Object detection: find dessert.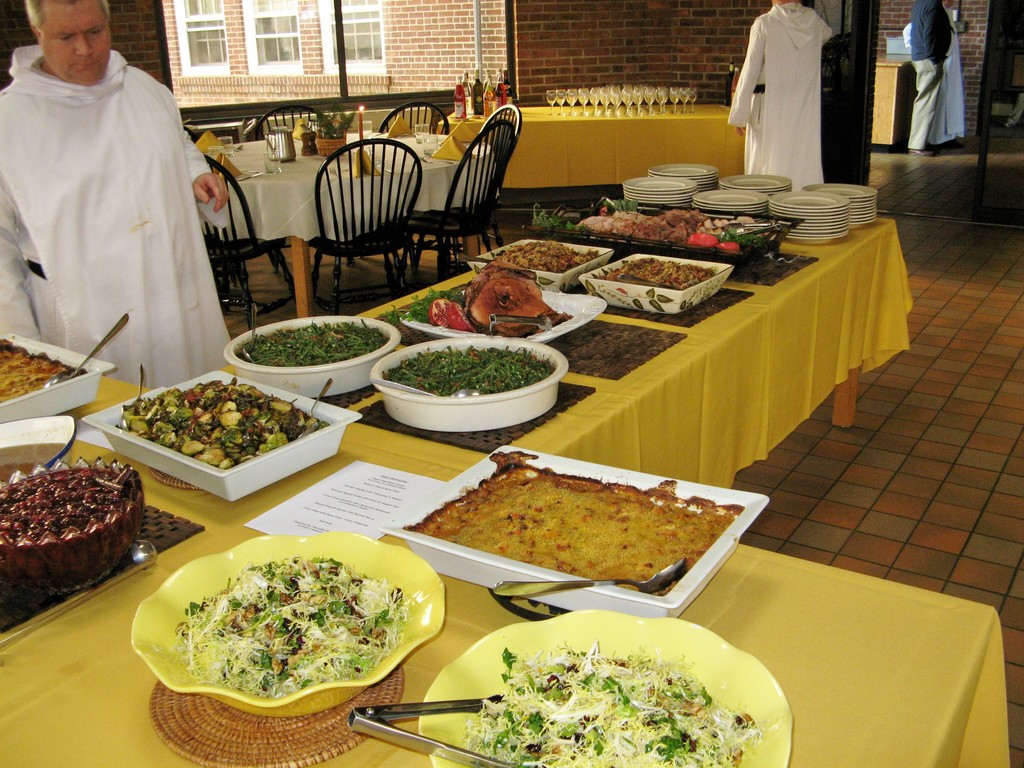
l=127, t=381, r=332, b=468.
